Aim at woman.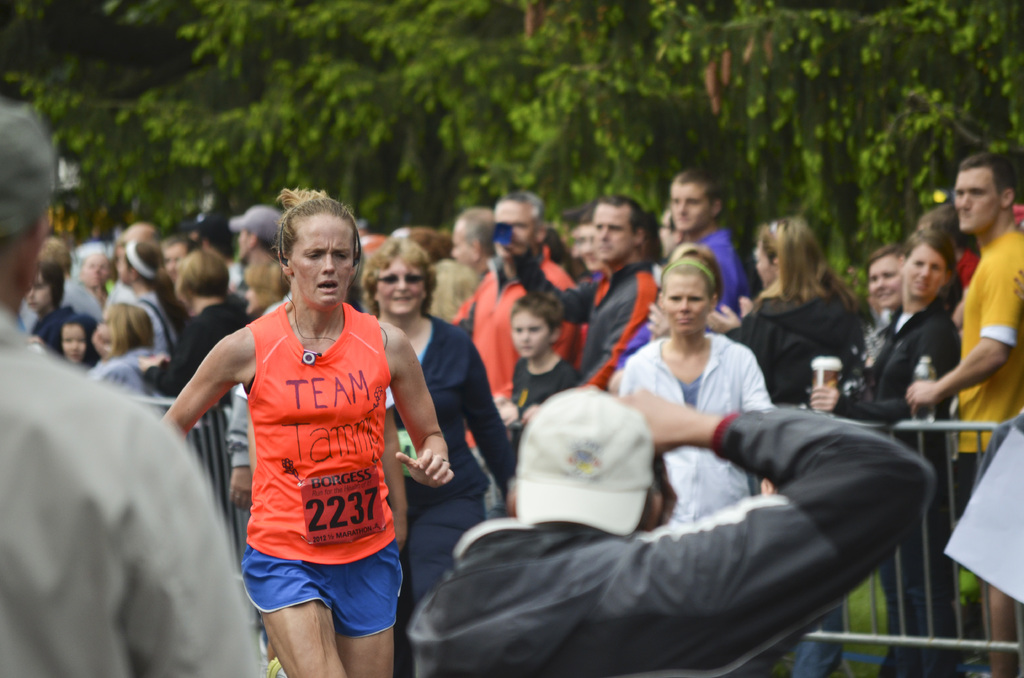
Aimed at (806,225,964,677).
